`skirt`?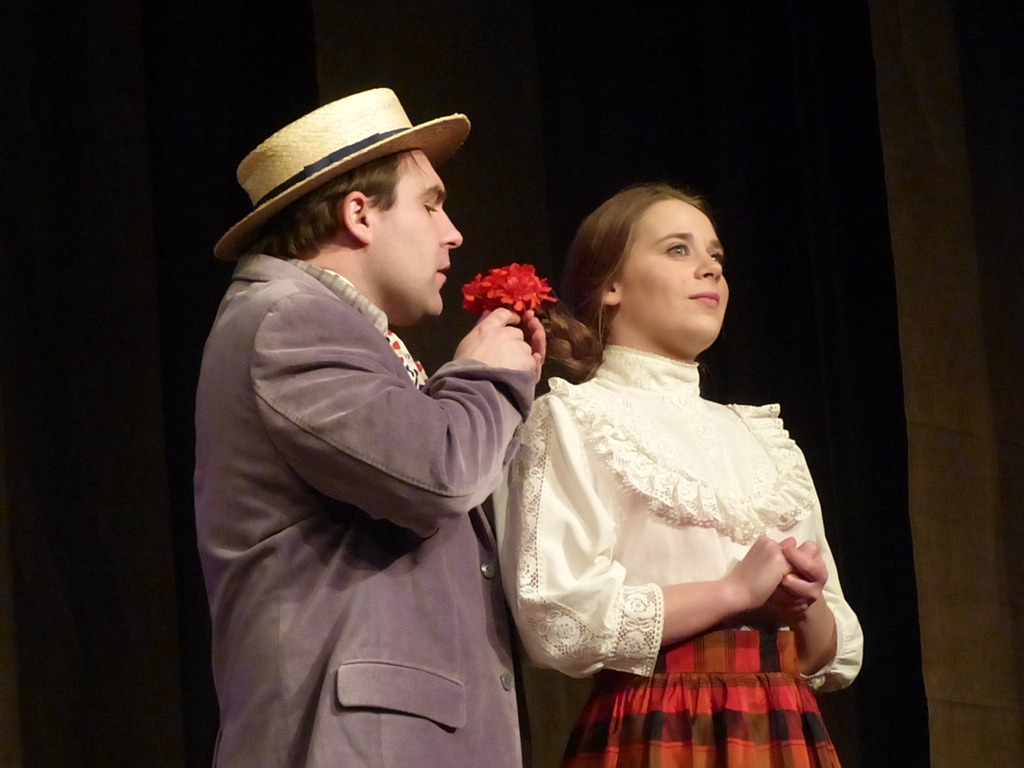
box(558, 631, 842, 767)
